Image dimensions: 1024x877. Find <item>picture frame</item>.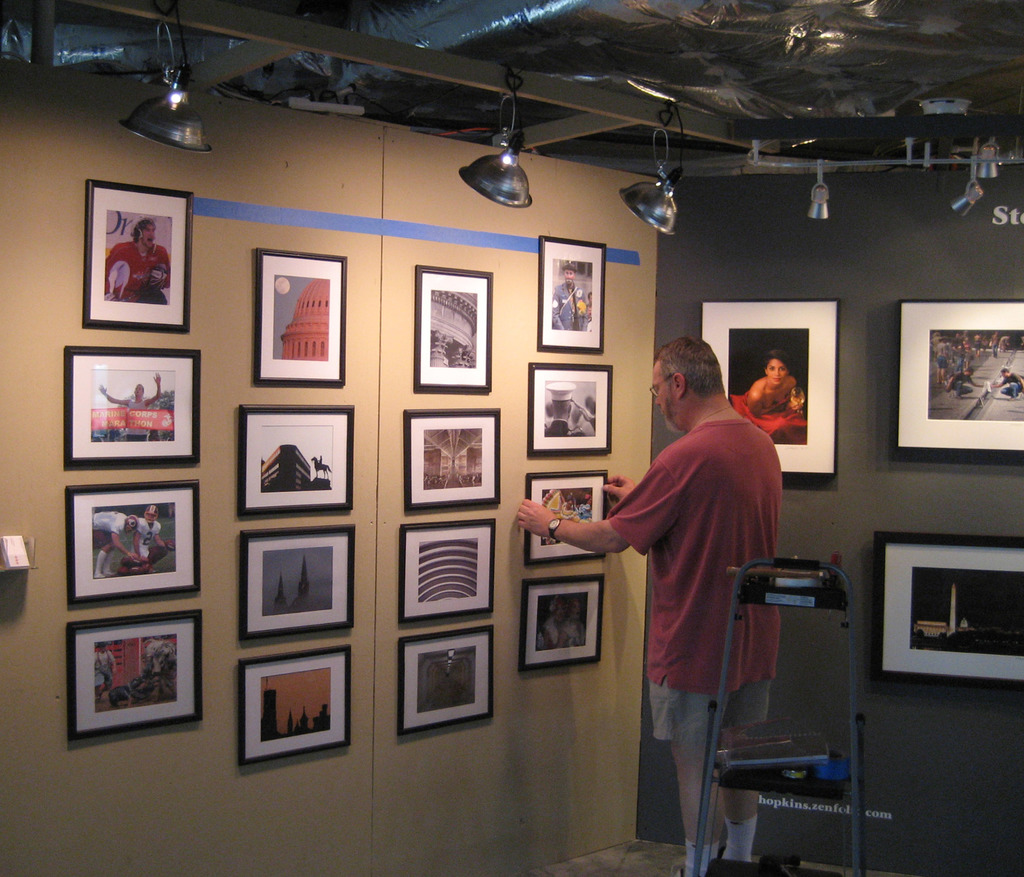
bbox(397, 624, 495, 736).
